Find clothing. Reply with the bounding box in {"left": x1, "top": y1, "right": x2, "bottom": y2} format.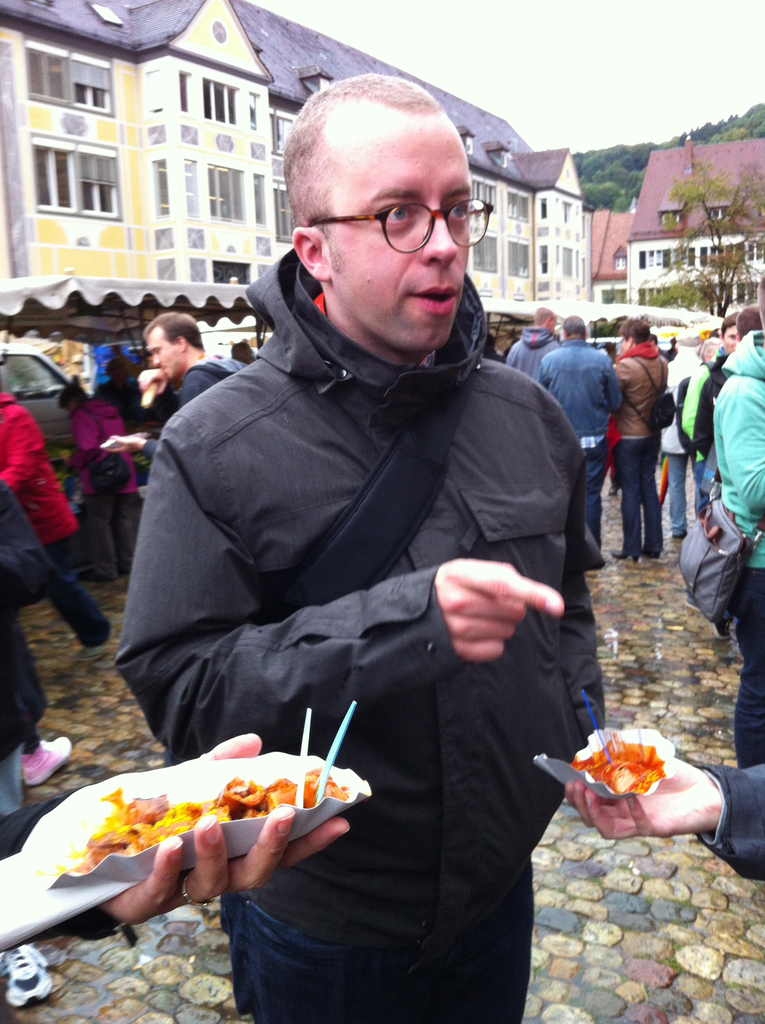
{"left": 0, "top": 390, "right": 105, "bottom": 642}.
